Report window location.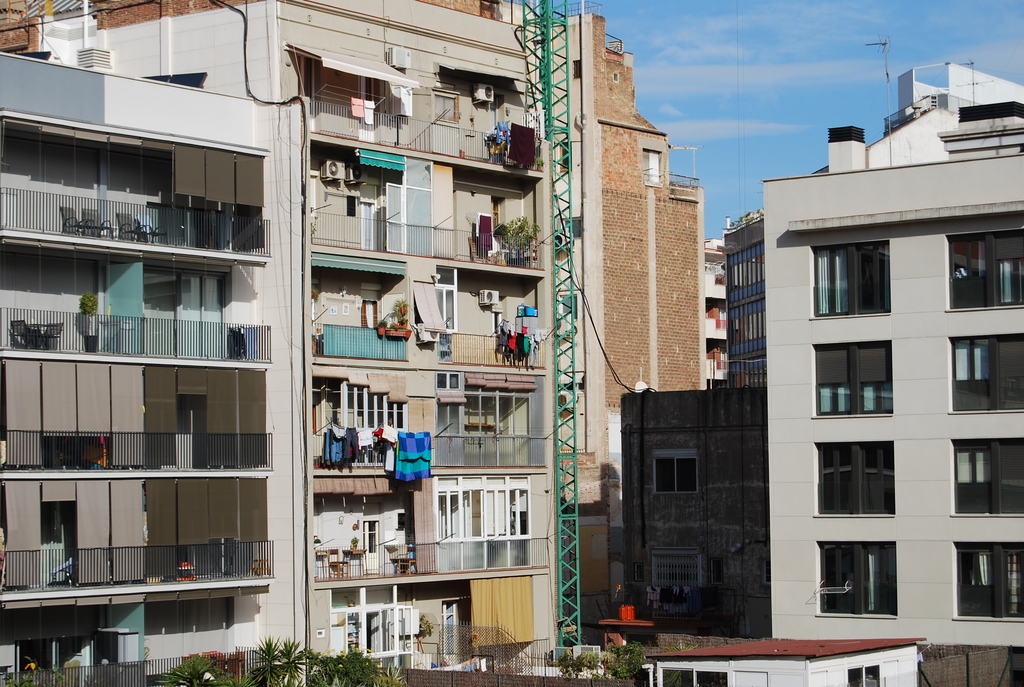
Report: box(725, 249, 769, 300).
